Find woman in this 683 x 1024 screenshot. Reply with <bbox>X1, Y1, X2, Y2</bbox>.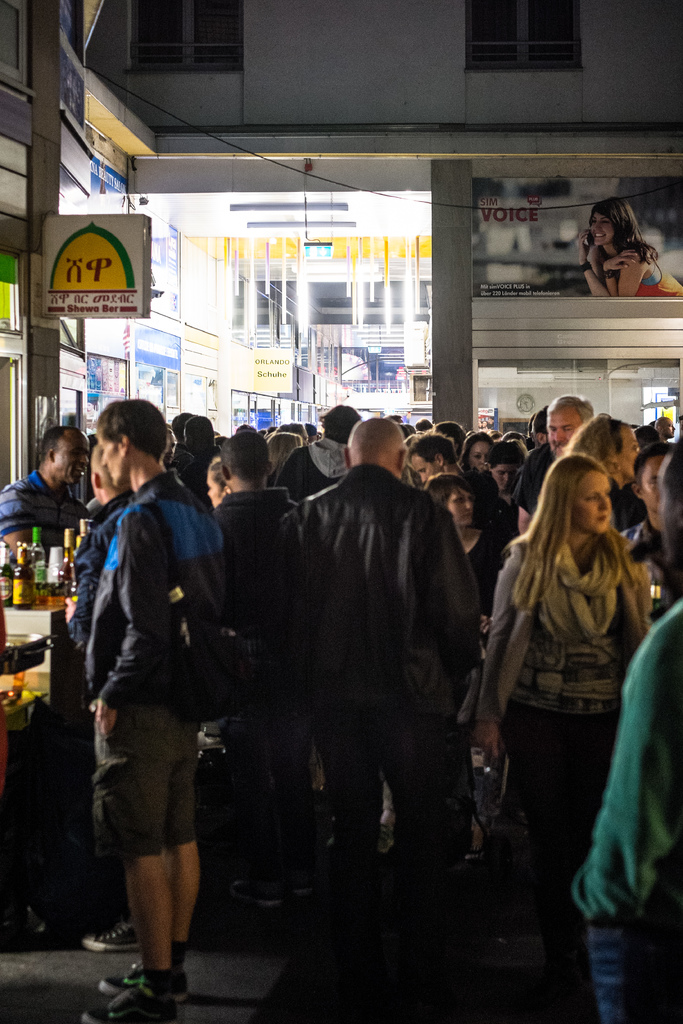
<bbox>473, 419, 662, 931</bbox>.
